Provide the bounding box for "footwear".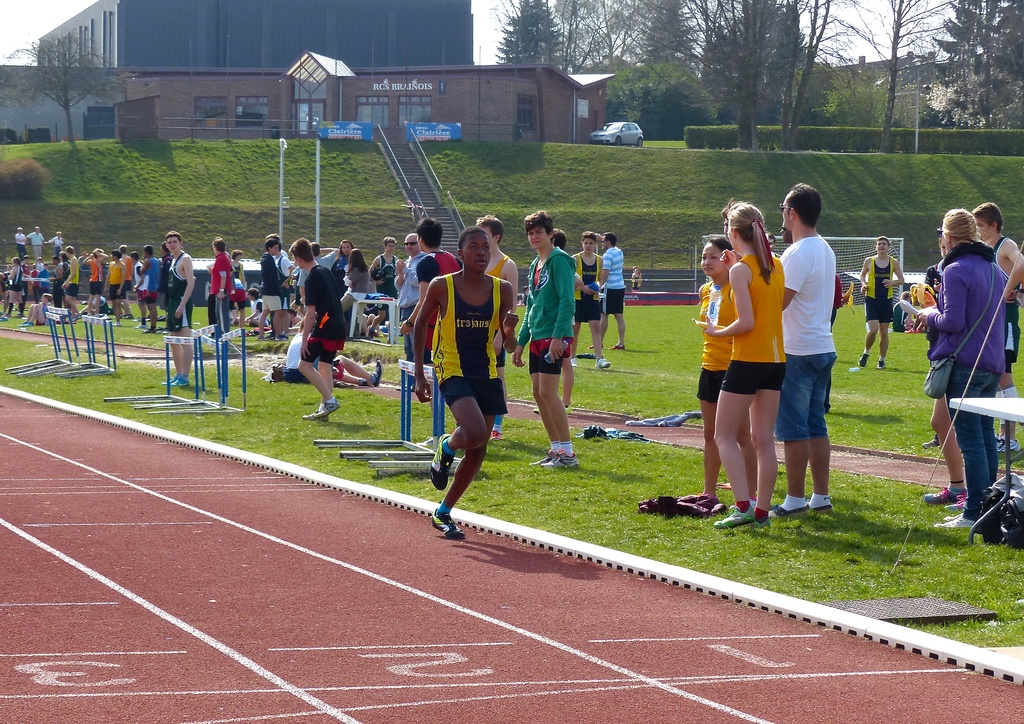
<bbox>527, 448, 555, 467</bbox>.
